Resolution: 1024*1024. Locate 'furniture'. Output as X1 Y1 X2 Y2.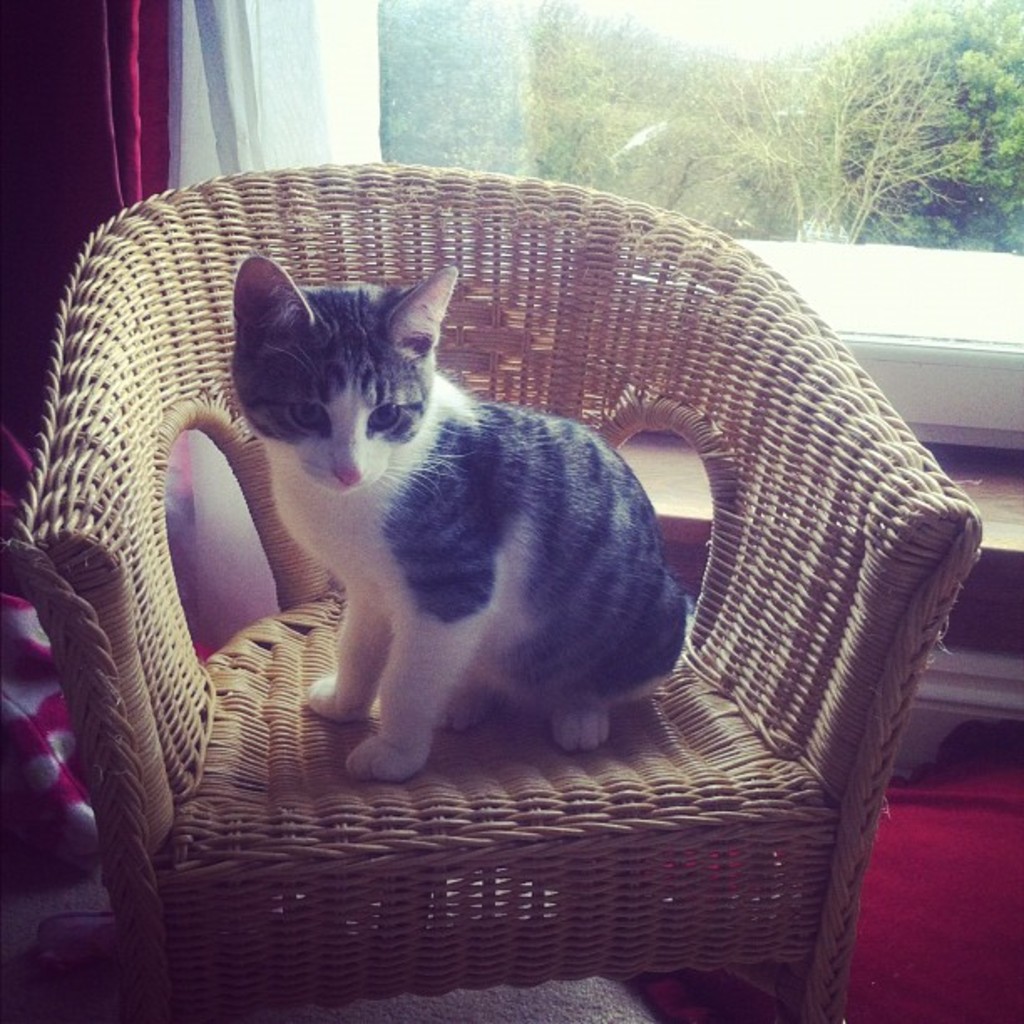
0 157 980 1022.
